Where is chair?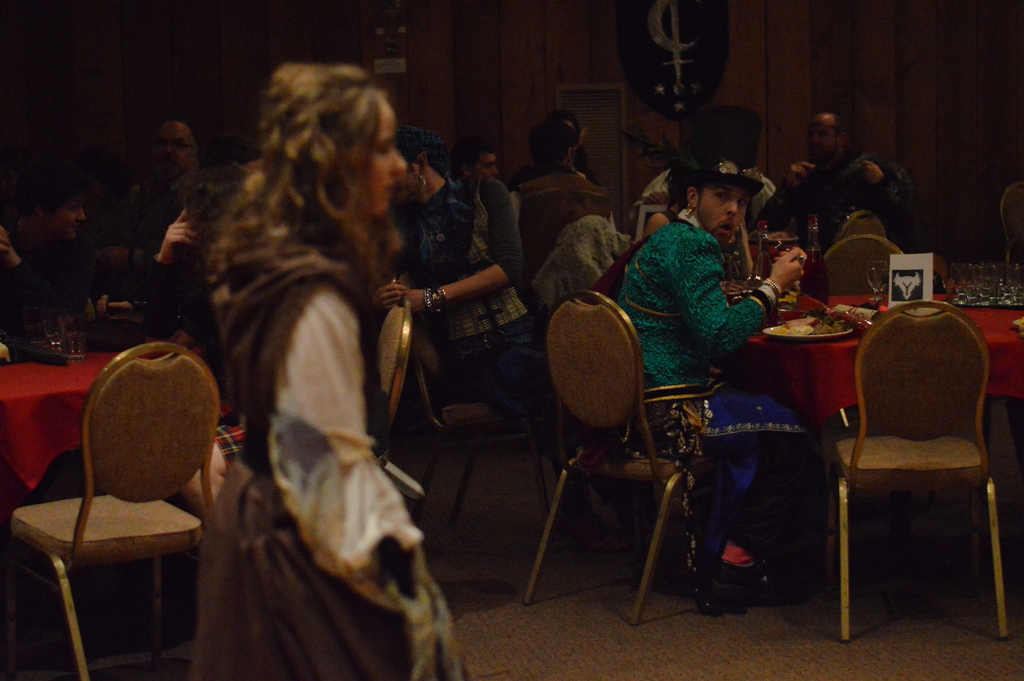
crop(521, 282, 687, 630).
